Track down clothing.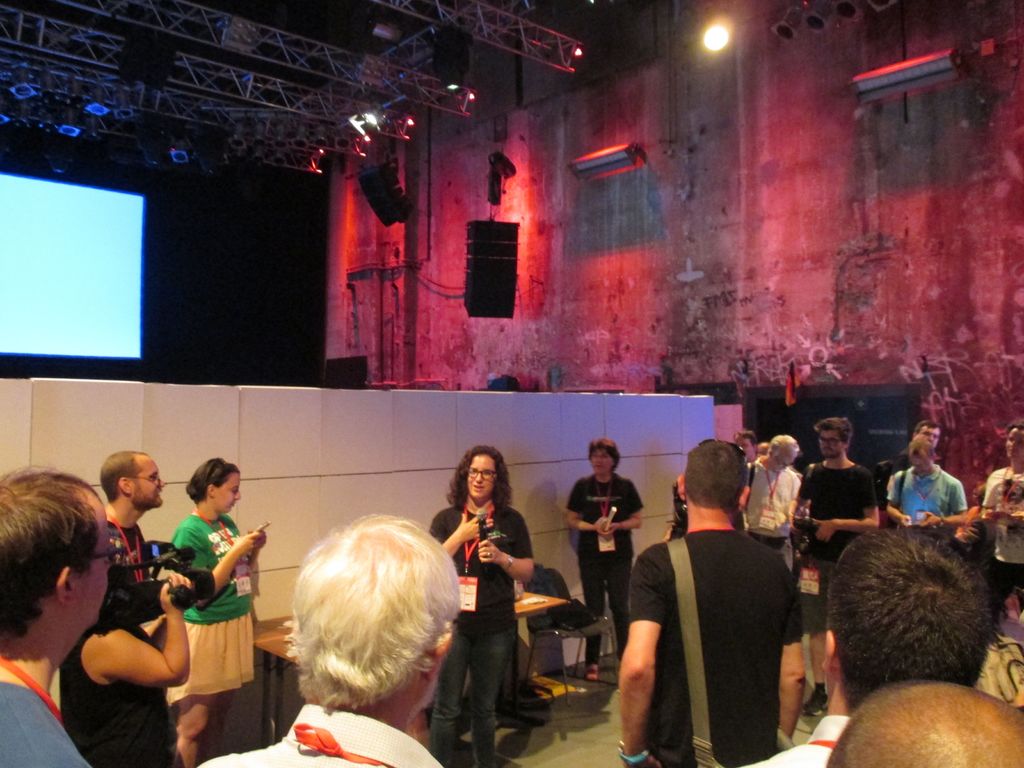
Tracked to Rect(620, 497, 808, 767).
